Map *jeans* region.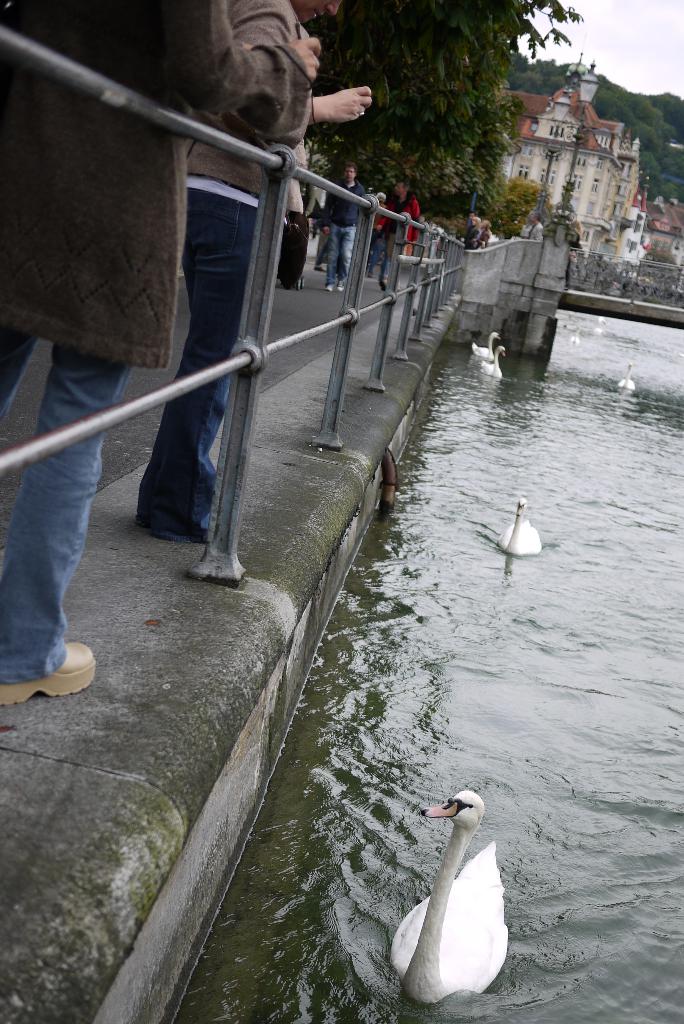
Mapped to [158, 195, 256, 552].
